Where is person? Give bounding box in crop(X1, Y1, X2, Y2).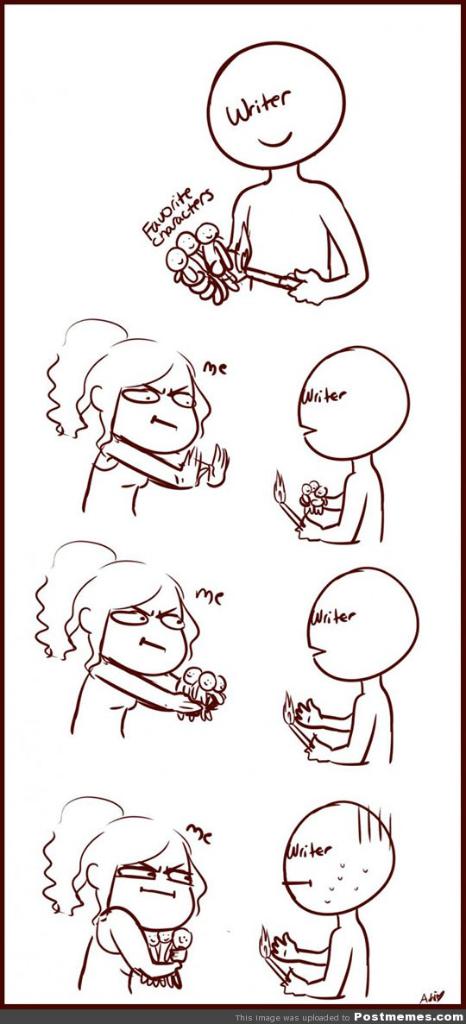
crop(29, 530, 241, 741).
